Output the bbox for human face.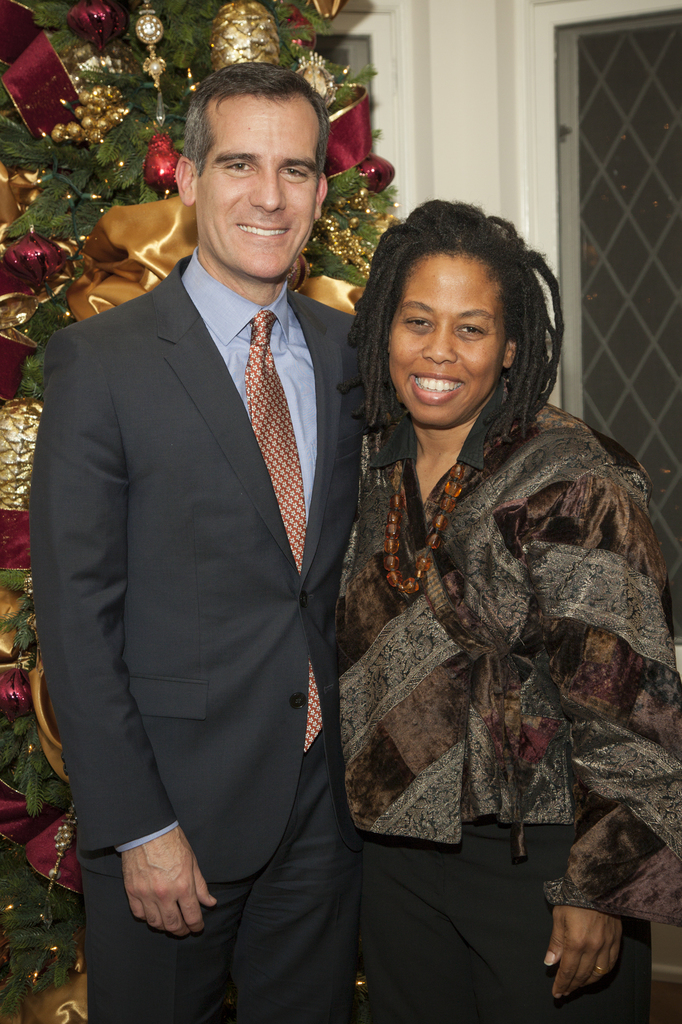
rect(195, 95, 323, 278).
